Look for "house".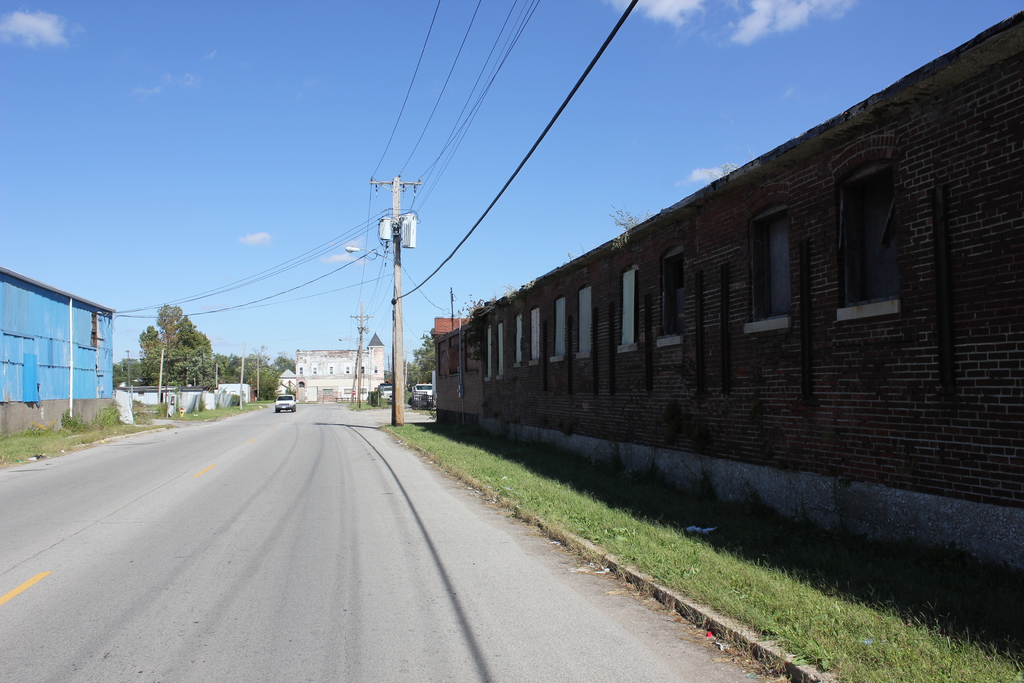
Found: (0,264,115,414).
